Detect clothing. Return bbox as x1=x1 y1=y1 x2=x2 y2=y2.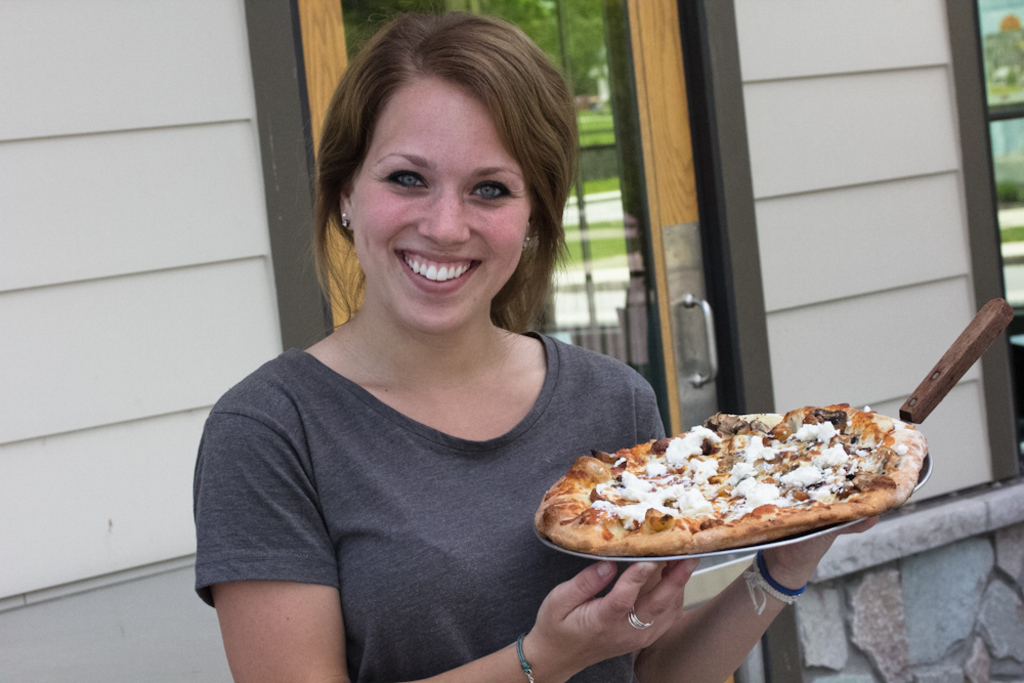
x1=191 y1=283 x2=679 y2=651.
